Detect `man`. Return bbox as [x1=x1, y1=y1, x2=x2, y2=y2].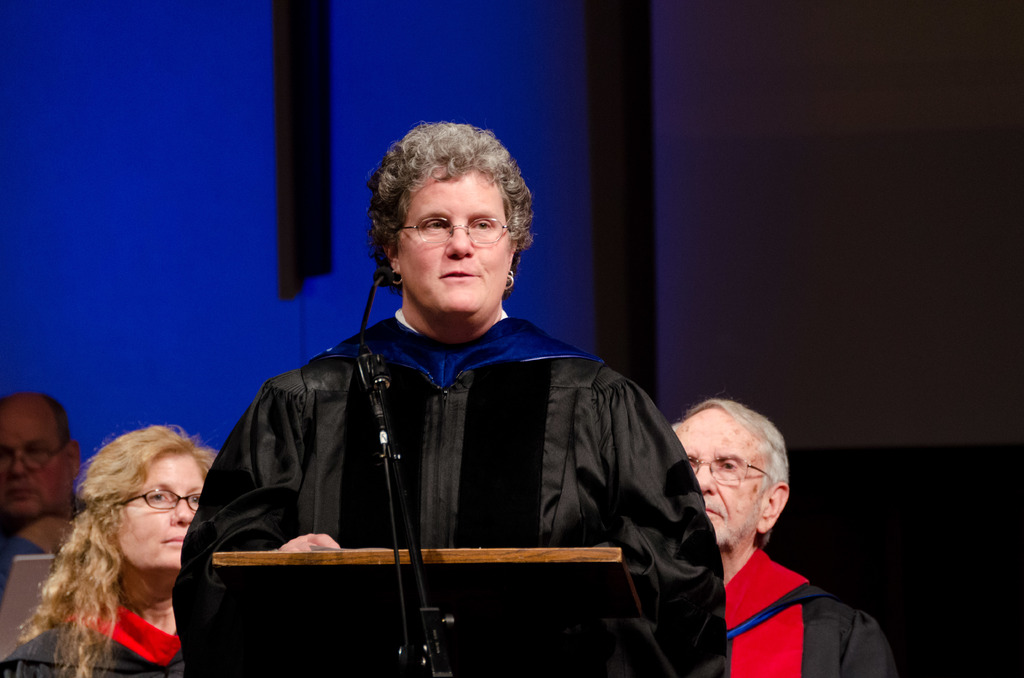
[x1=660, y1=426, x2=884, y2=677].
